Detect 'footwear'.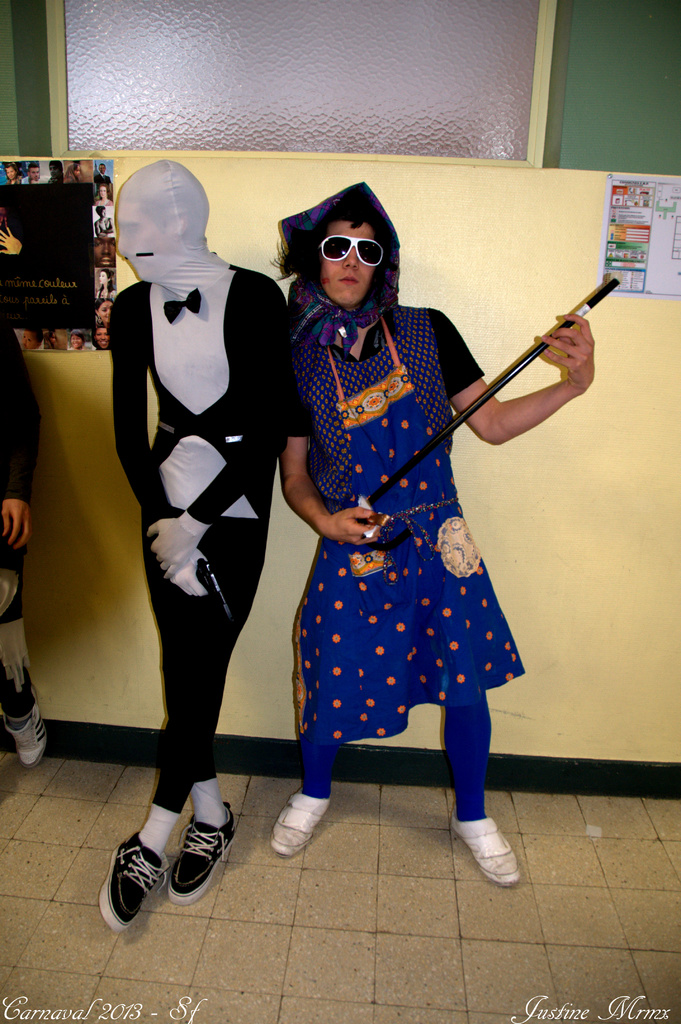
Detected at Rect(3, 693, 47, 776).
